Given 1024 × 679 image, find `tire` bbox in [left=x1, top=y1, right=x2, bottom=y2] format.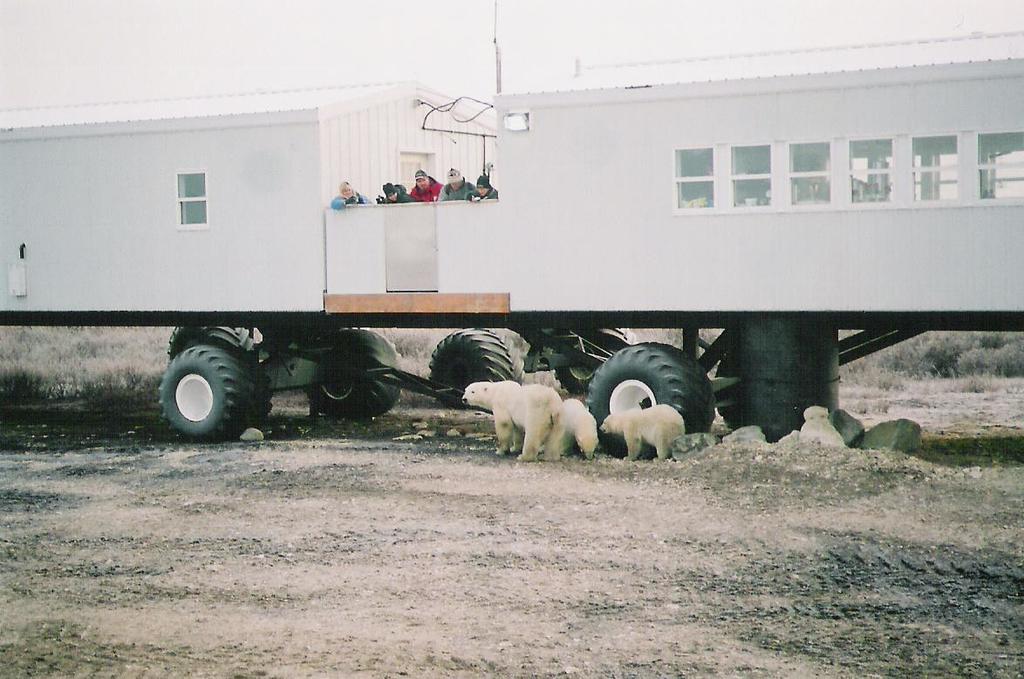
[left=556, top=329, right=625, bottom=396].
